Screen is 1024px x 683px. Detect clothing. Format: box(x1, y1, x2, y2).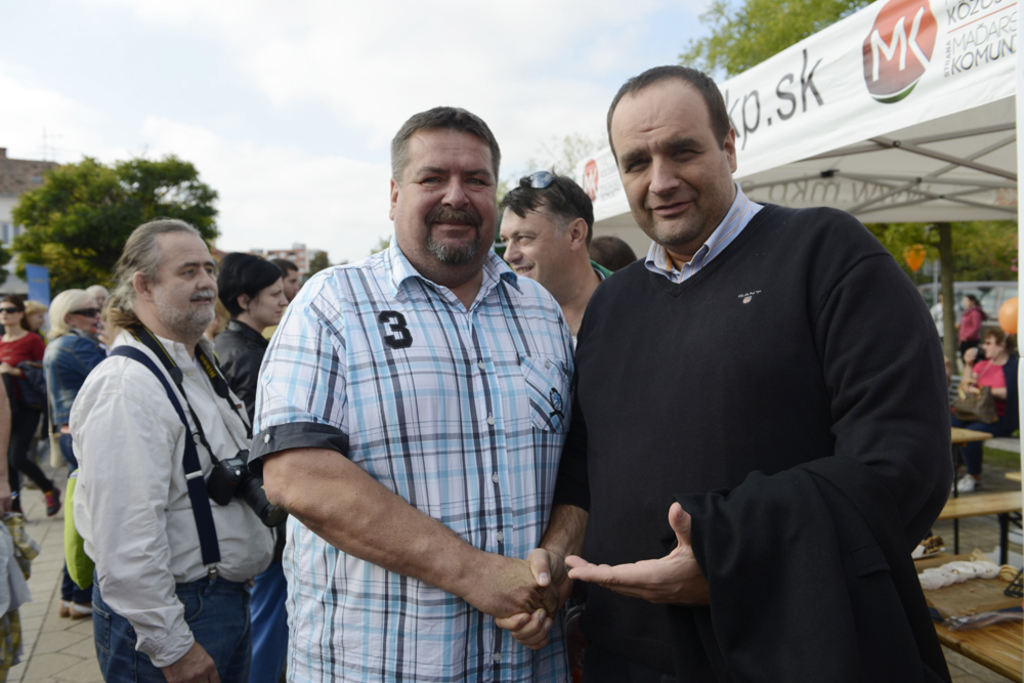
box(566, 187, 938, 682).
